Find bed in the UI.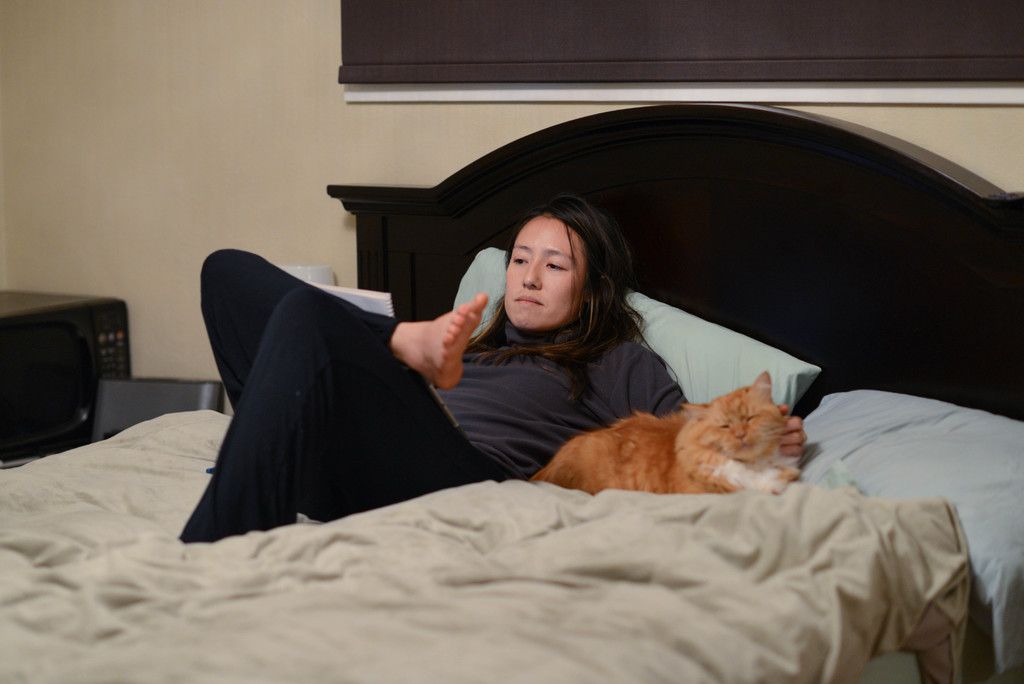
UI element at pyautogui.locateOnScreen(0, 101, 1023, 683).
